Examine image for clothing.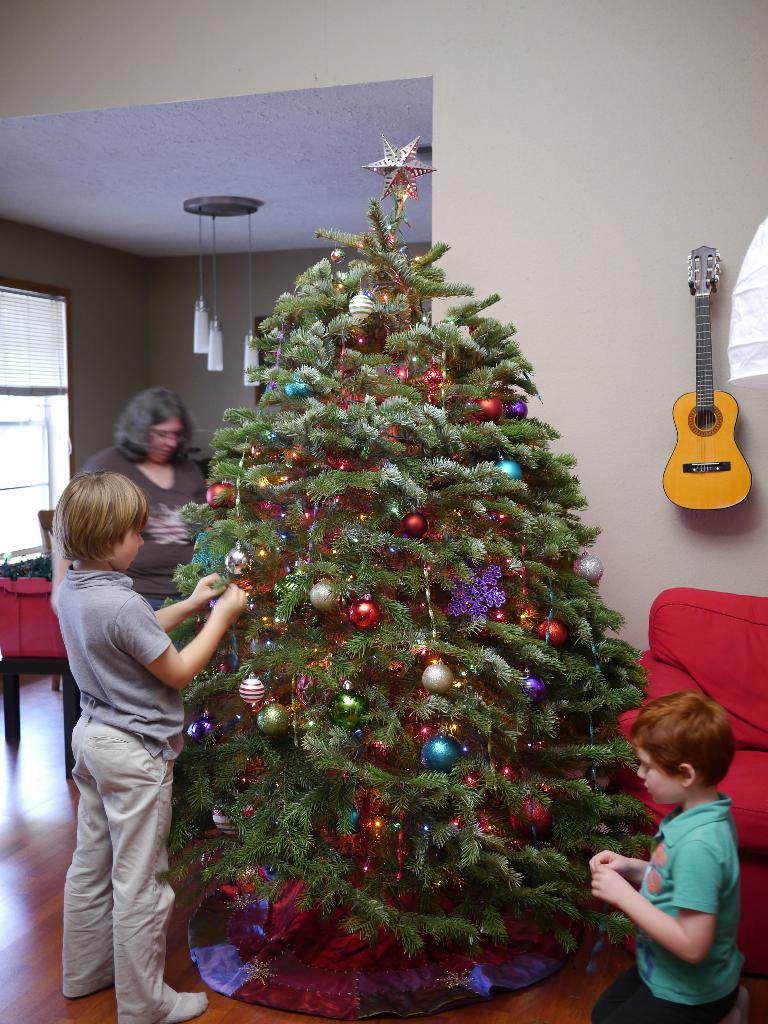
Examination result: <box>74,433,212,781</box>.
